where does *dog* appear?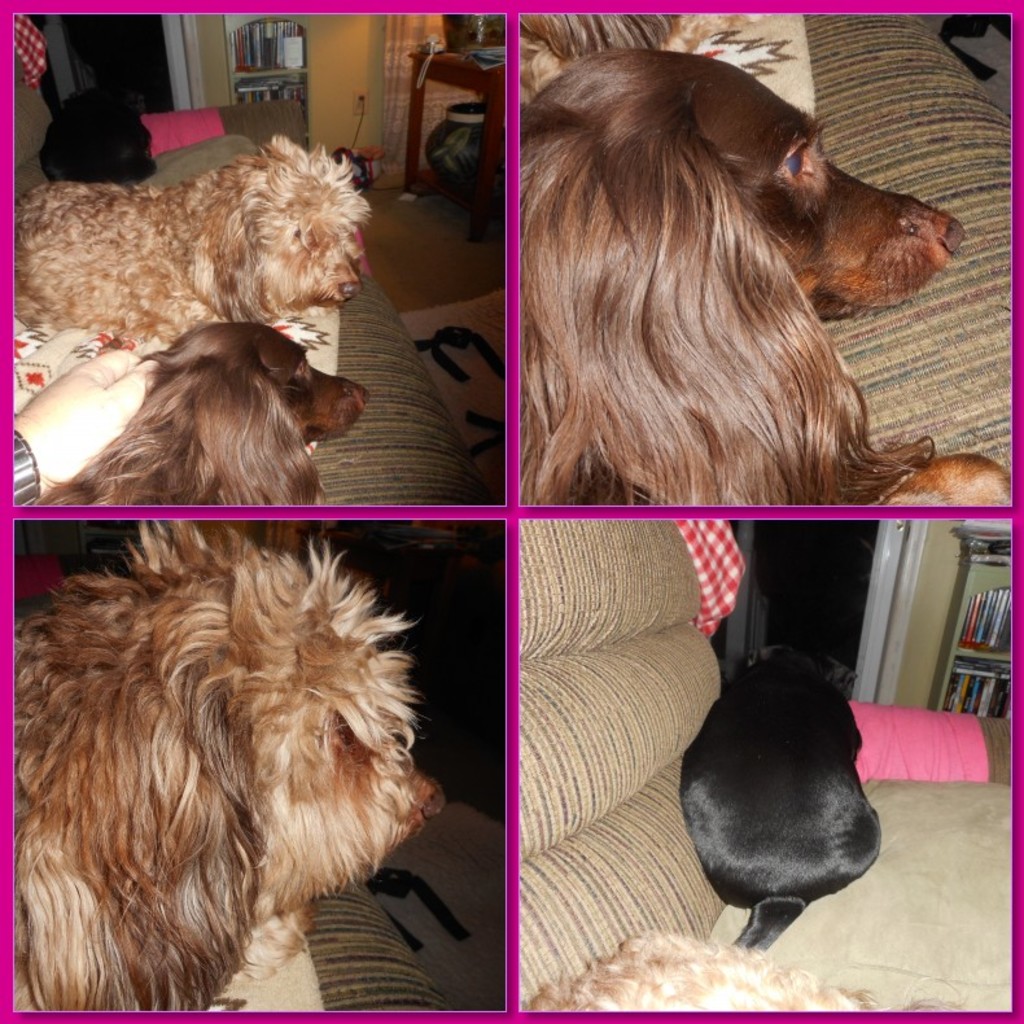
Appears at x1=34 y1=324 x2=373 y2=506.
